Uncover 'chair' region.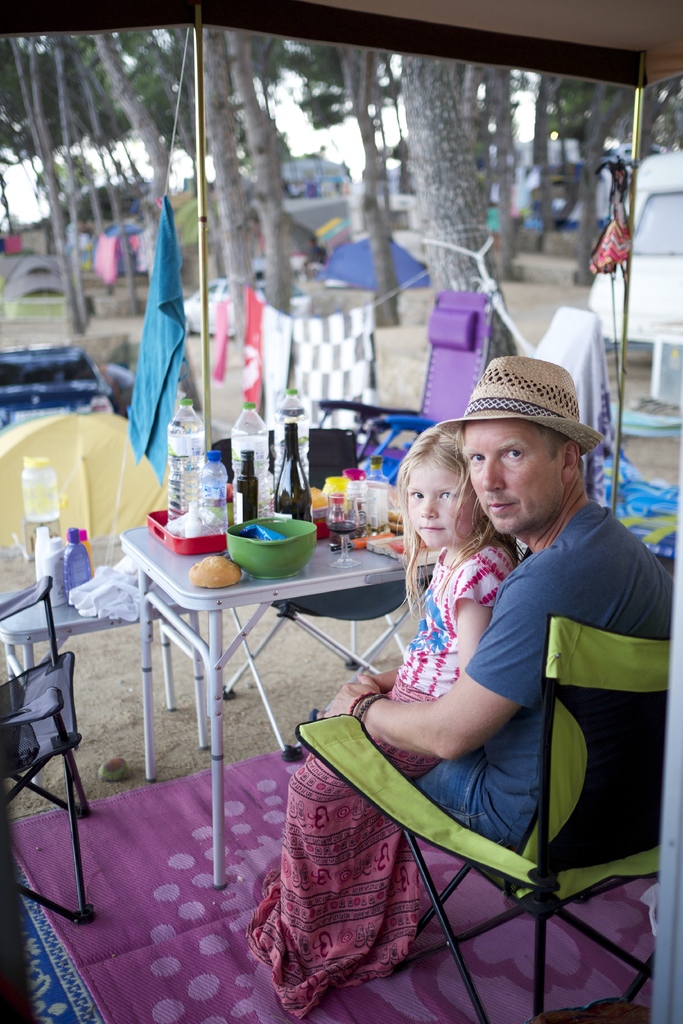
Uncovered: region(313, 286, 494, 467).
